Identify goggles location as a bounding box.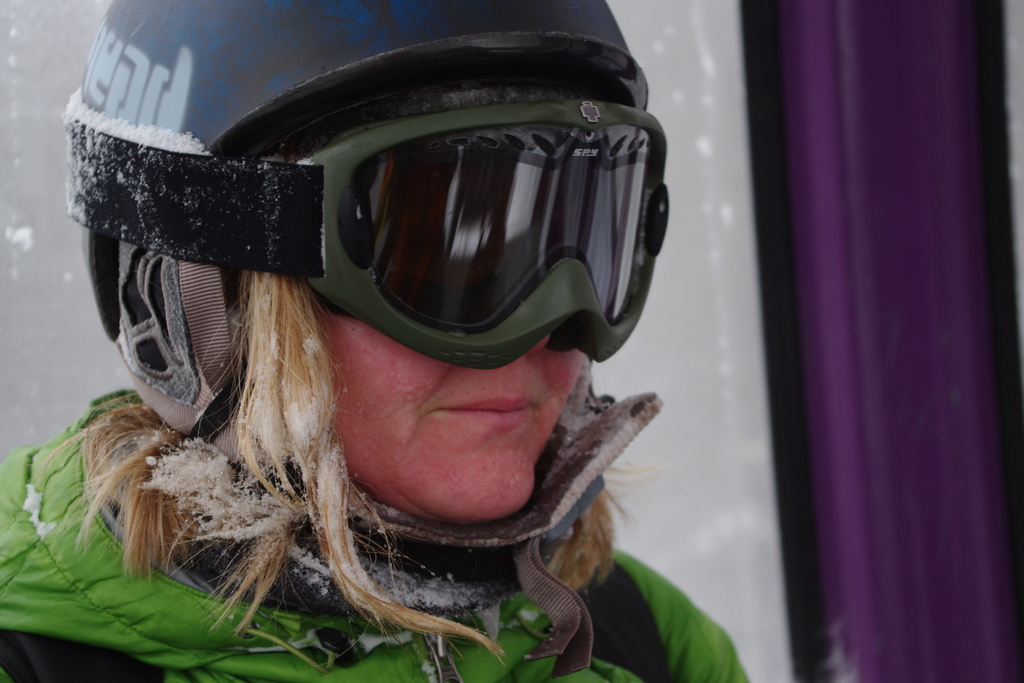
(x1=191, y1=118, x2=688, y2=401).
